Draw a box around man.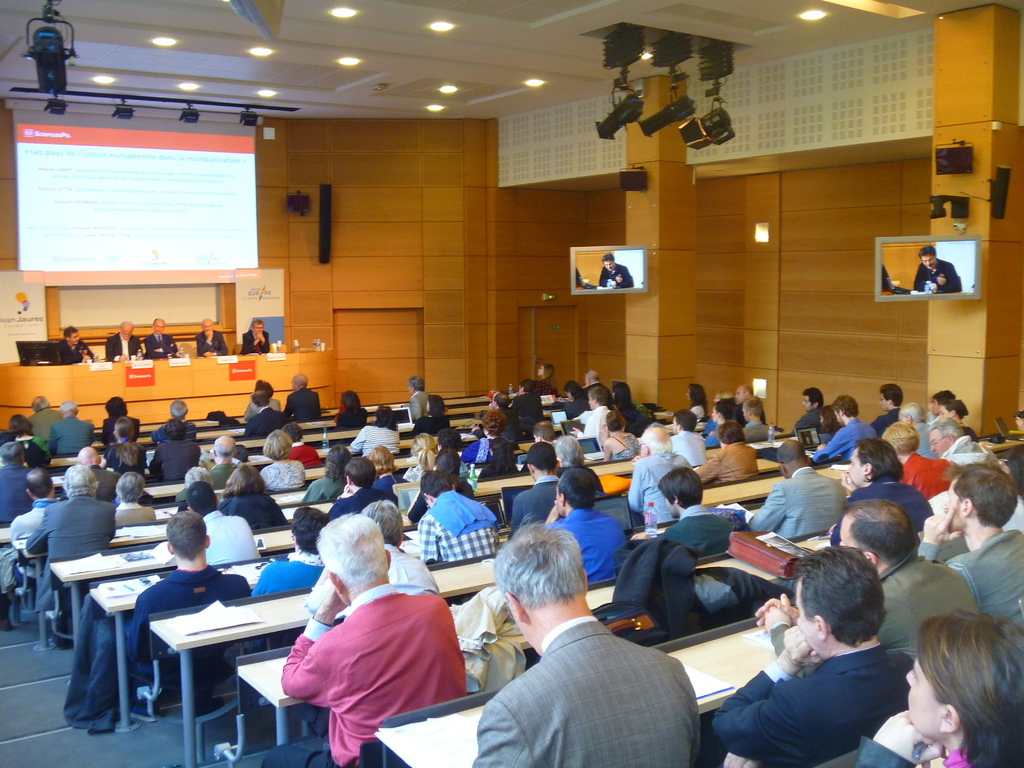
<box>926,416,995,469</box>.
